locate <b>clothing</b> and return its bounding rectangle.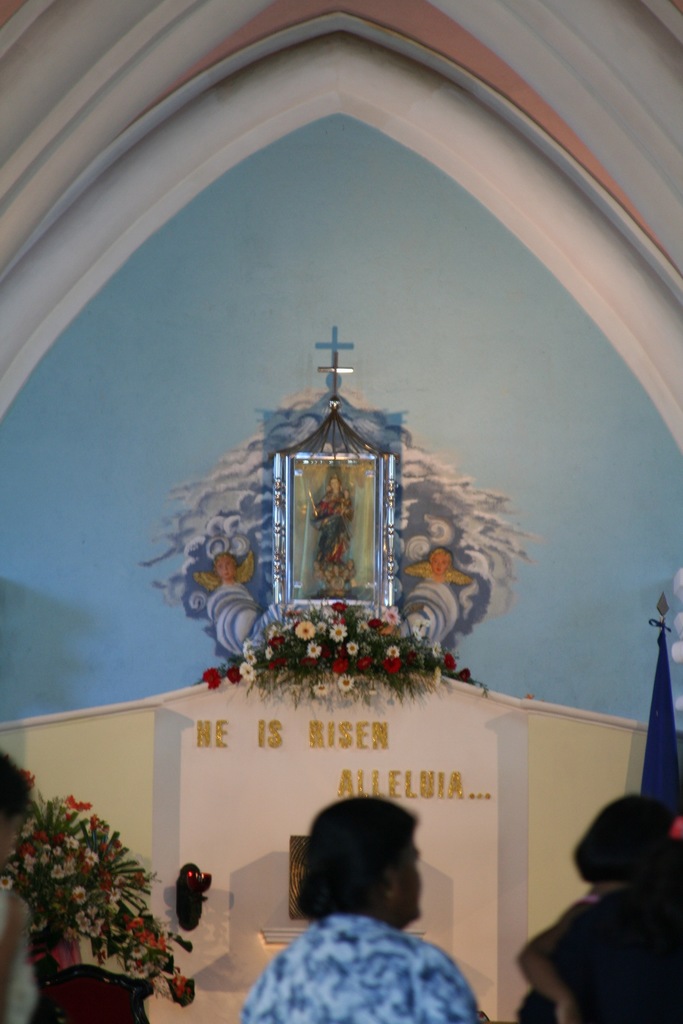
Rect(247, 915, 479, 1023).
